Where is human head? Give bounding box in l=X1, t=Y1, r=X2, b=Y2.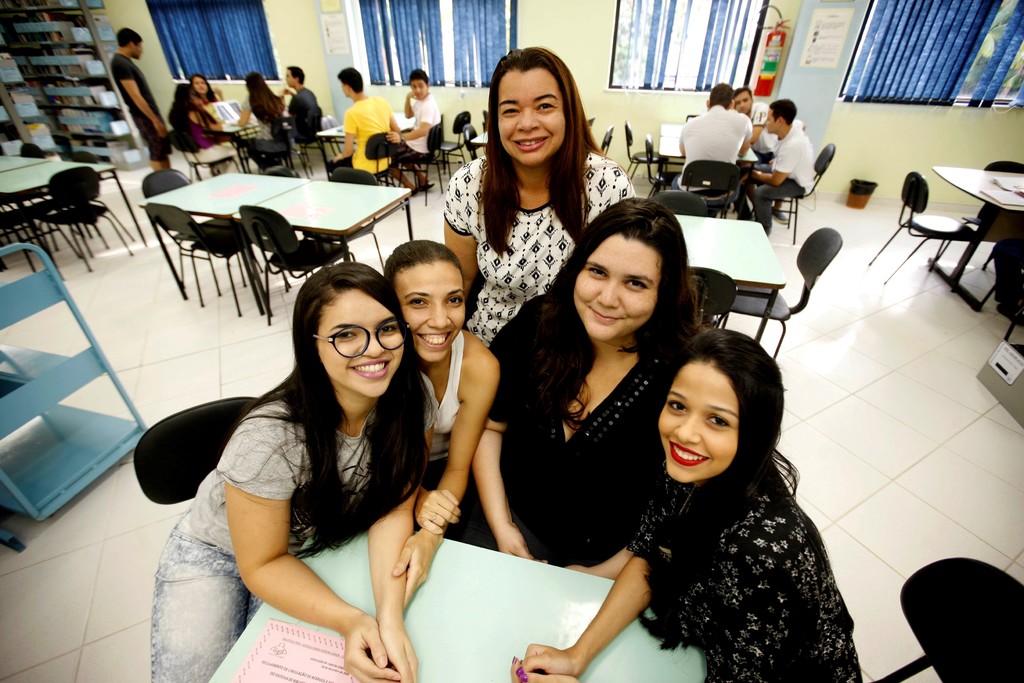
l=703, t=81, r=735, b=109.
